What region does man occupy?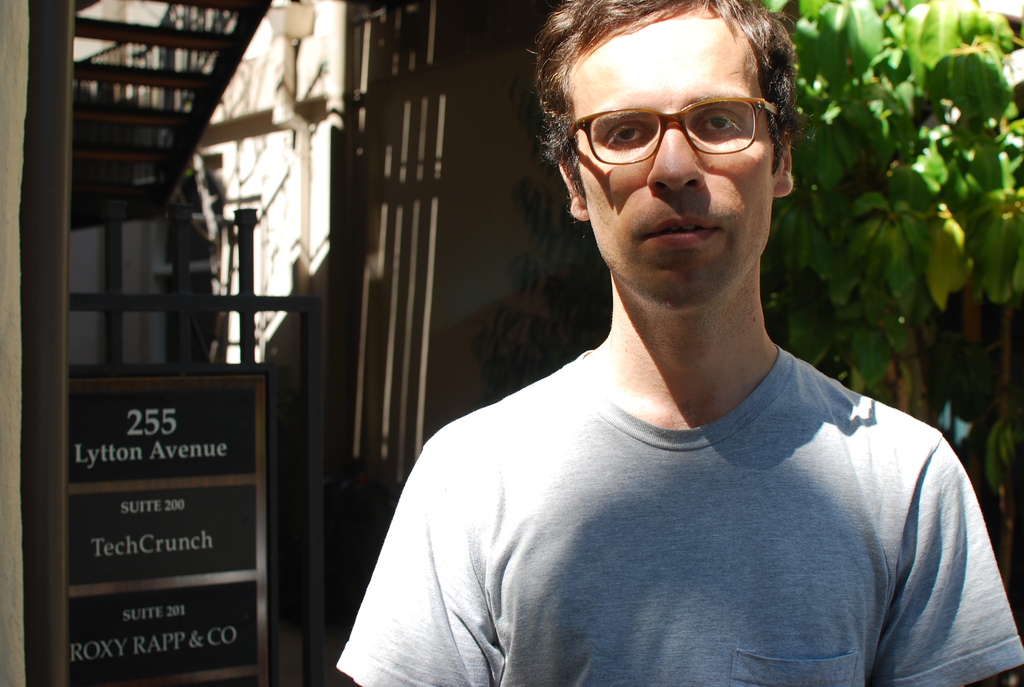
(left=303, top=3, right=1010, bottom=676).
